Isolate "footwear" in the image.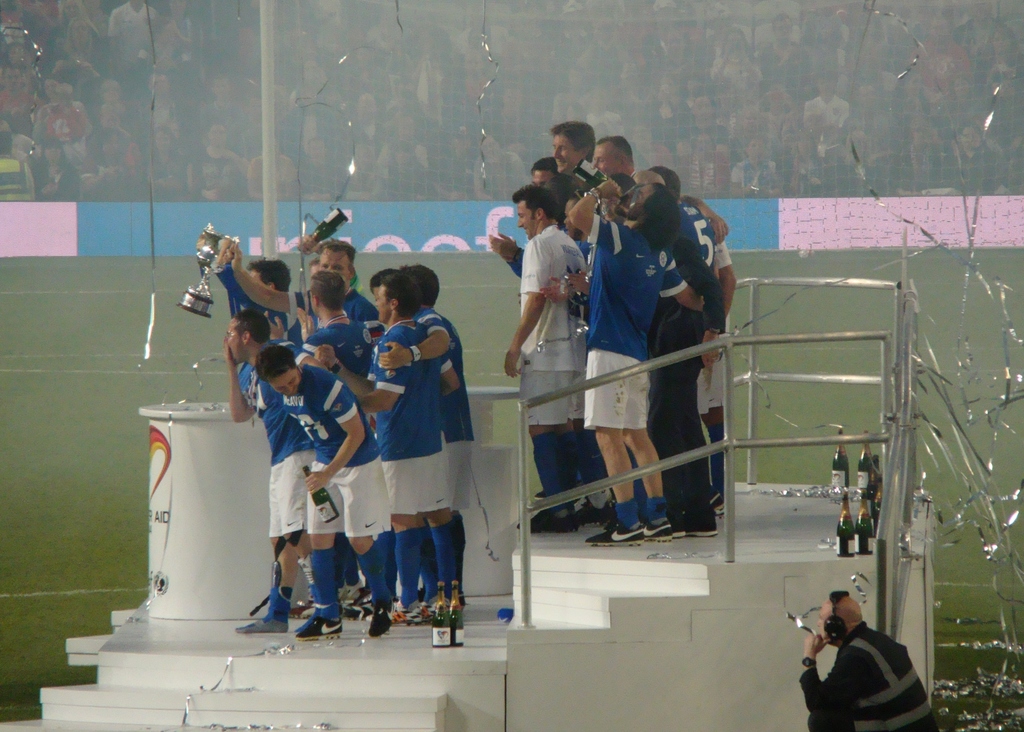
Isolated region: locate(294, 614, 342, 642).
